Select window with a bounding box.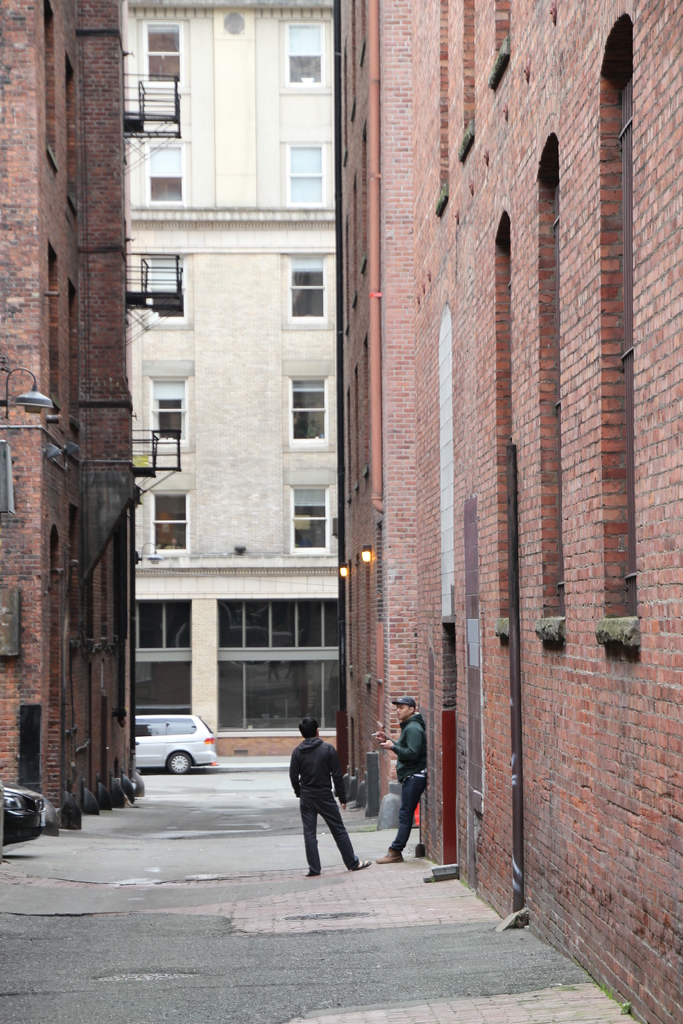
bbox=[284, 376, 330, 447].
